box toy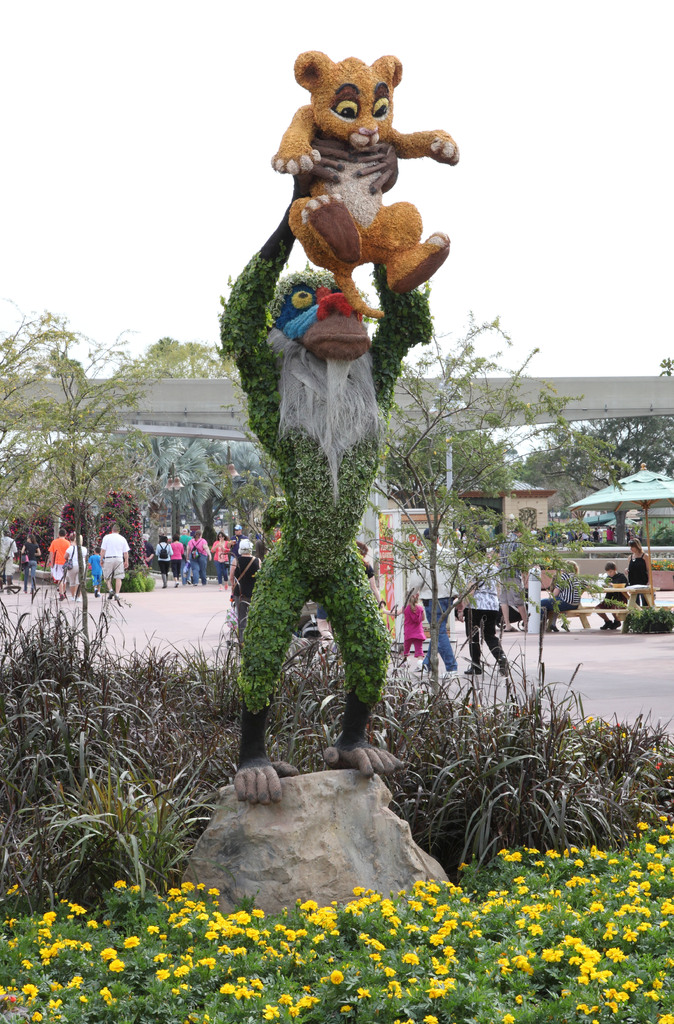
l=217, t=134, r=447, b=758
